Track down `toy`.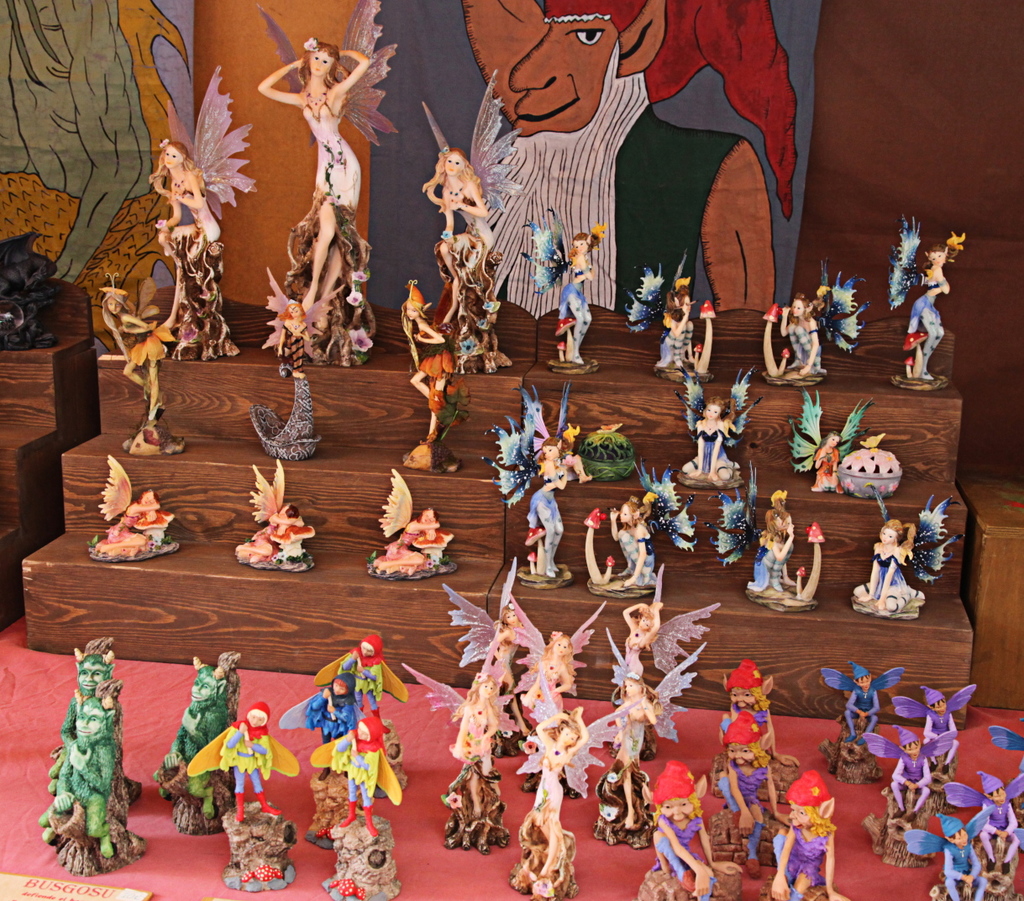
Tracked to 99:265:192:461.
